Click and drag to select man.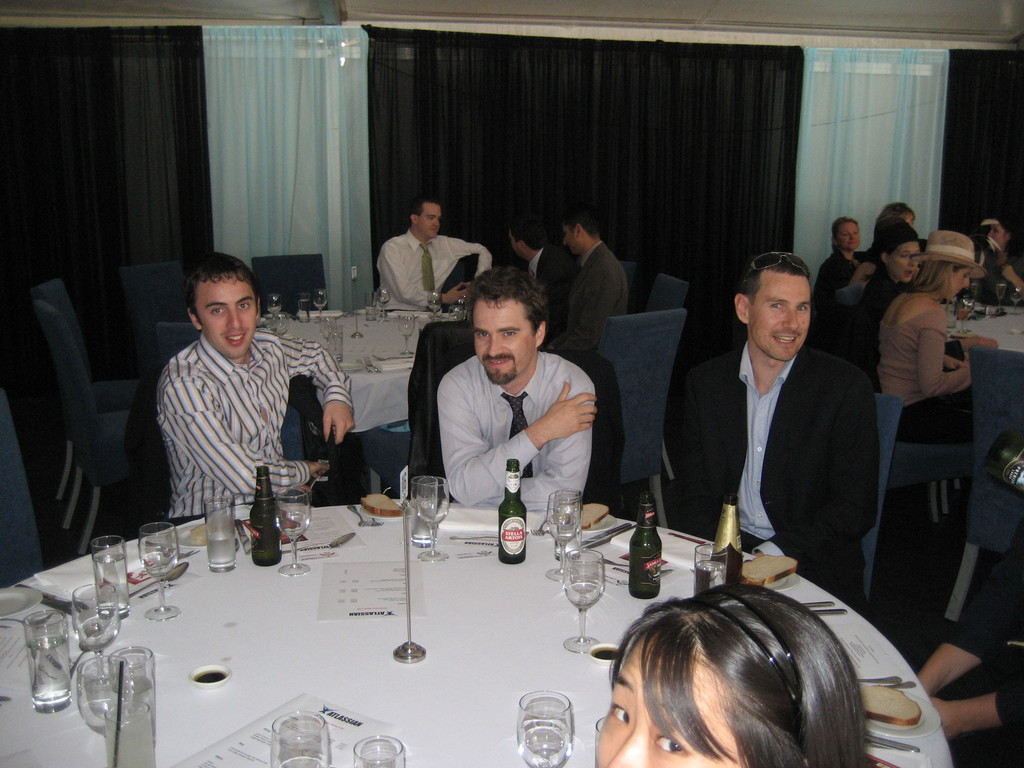
Selection: <region>154, 252, 353, 527</region>.
